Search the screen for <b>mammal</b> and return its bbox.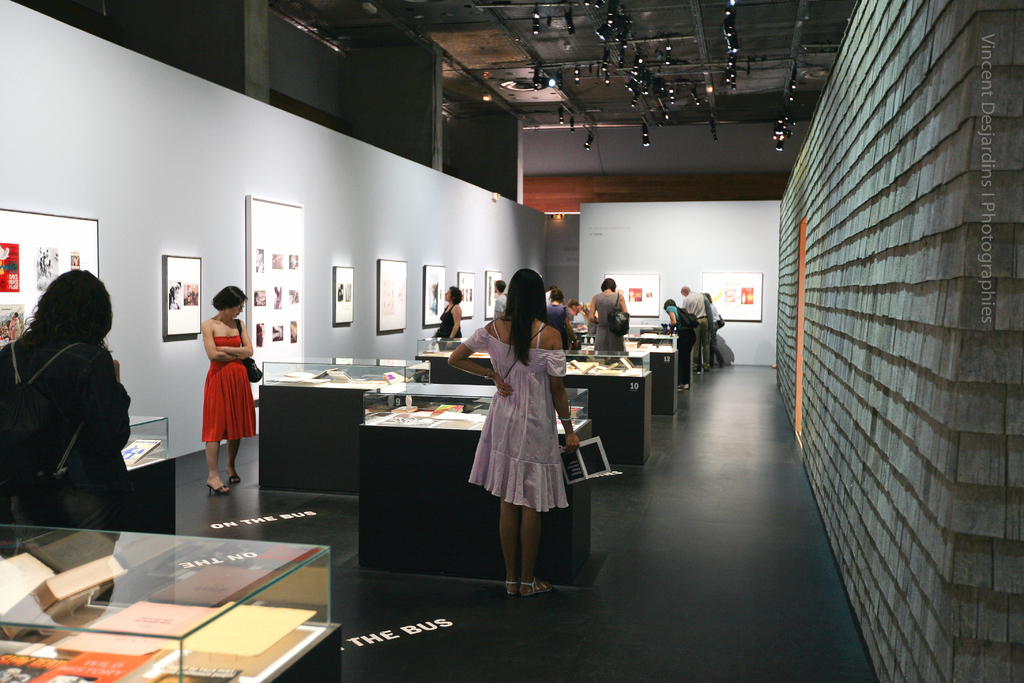
Found: crop(5, 265, 141, 559).
